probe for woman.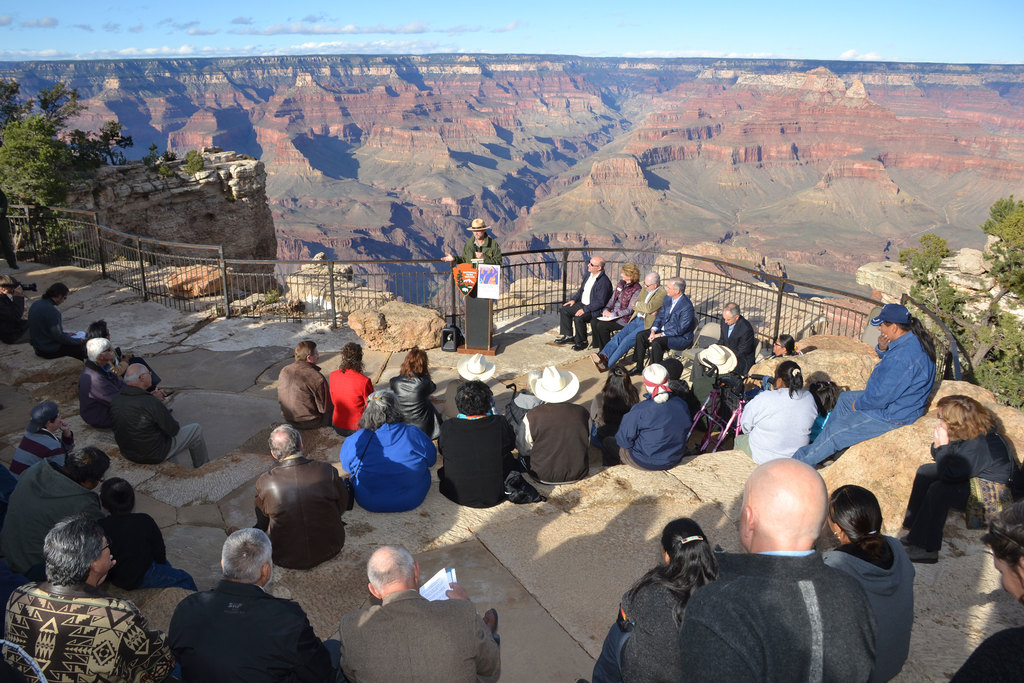
Probe result: (594,525,715,681).
